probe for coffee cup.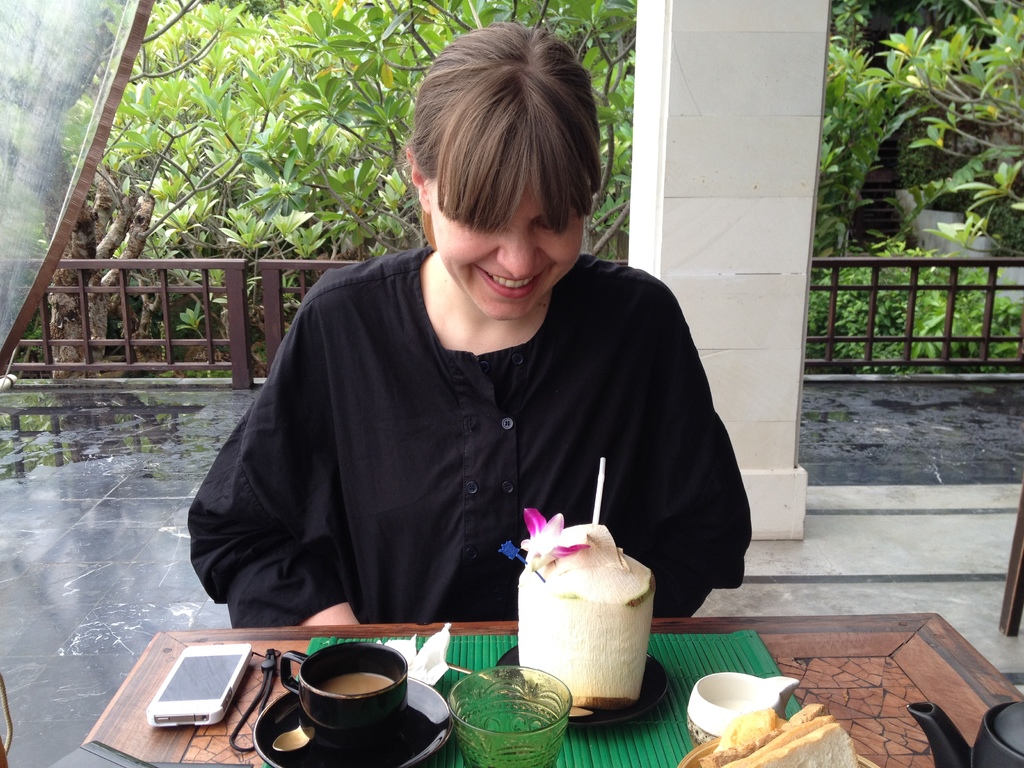
Probe result: 276,639,408,748.
